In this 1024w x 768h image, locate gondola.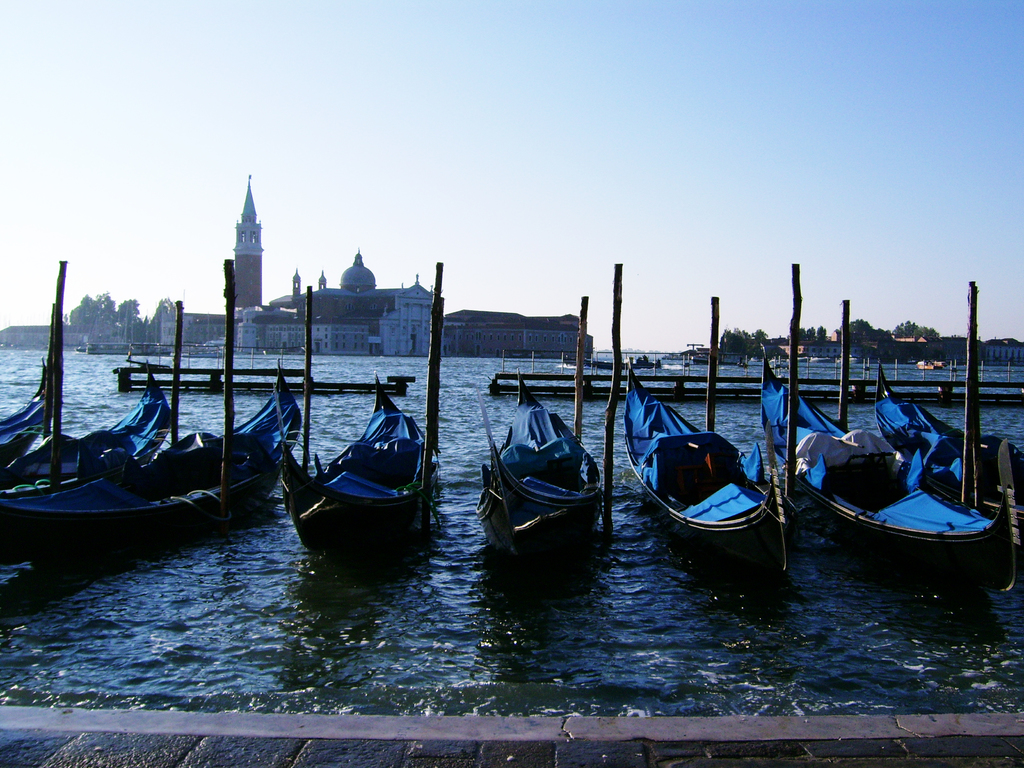
Bounding box: box=[0, 365, 181, 499].
